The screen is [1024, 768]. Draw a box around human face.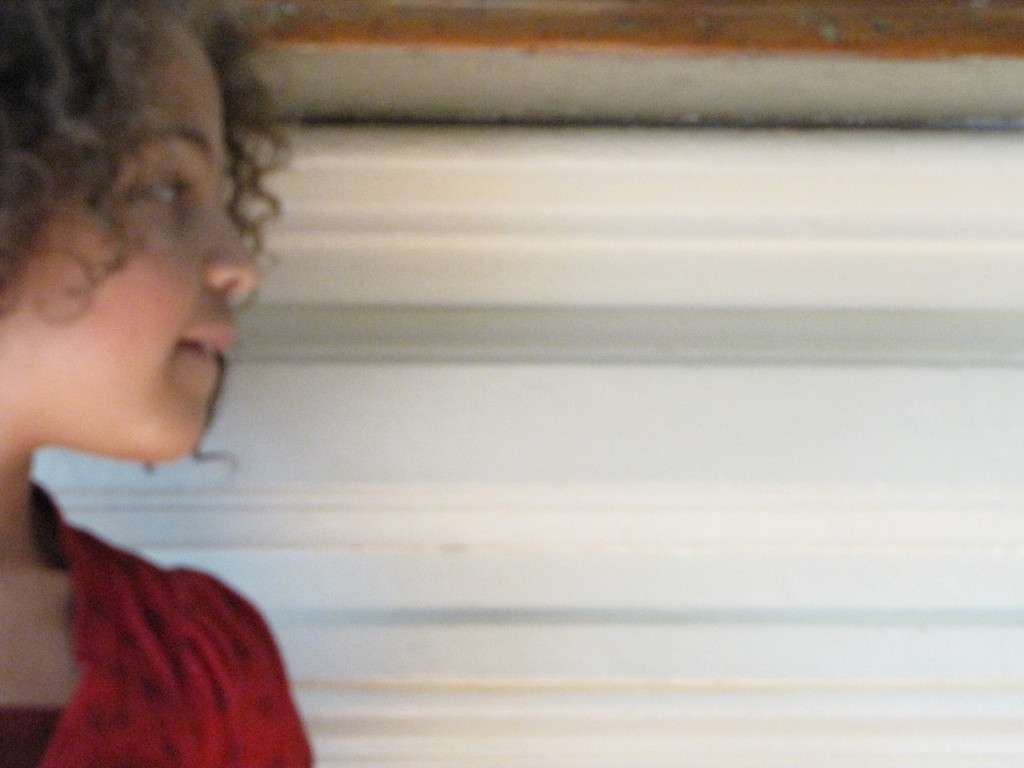
0/13/258/462.
